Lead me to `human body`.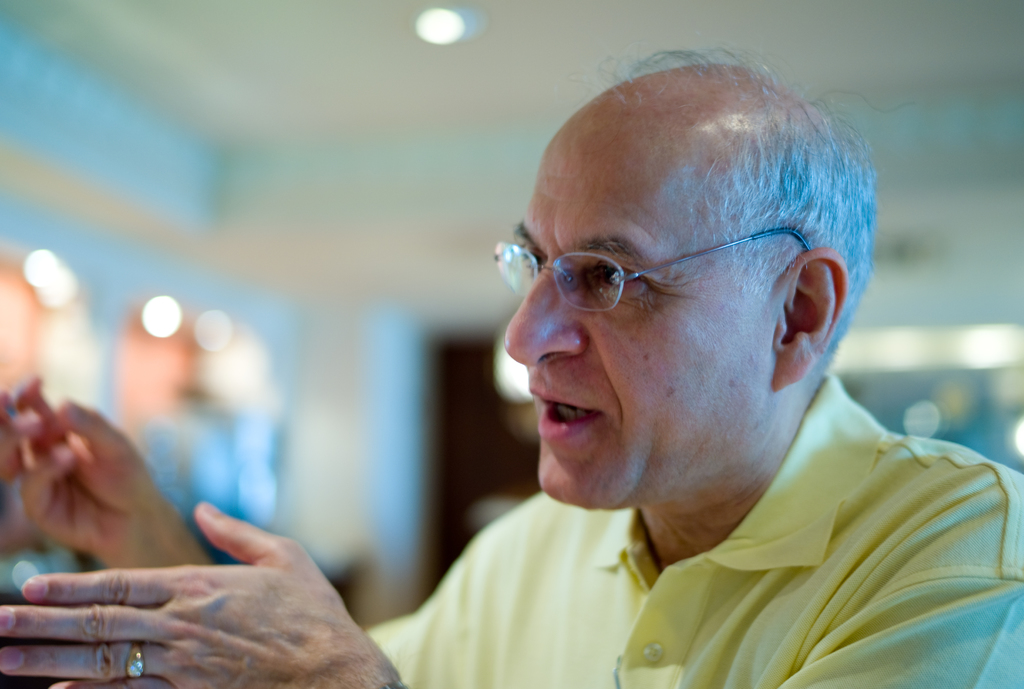
Lead to box(0, 44, 1023, 688).
